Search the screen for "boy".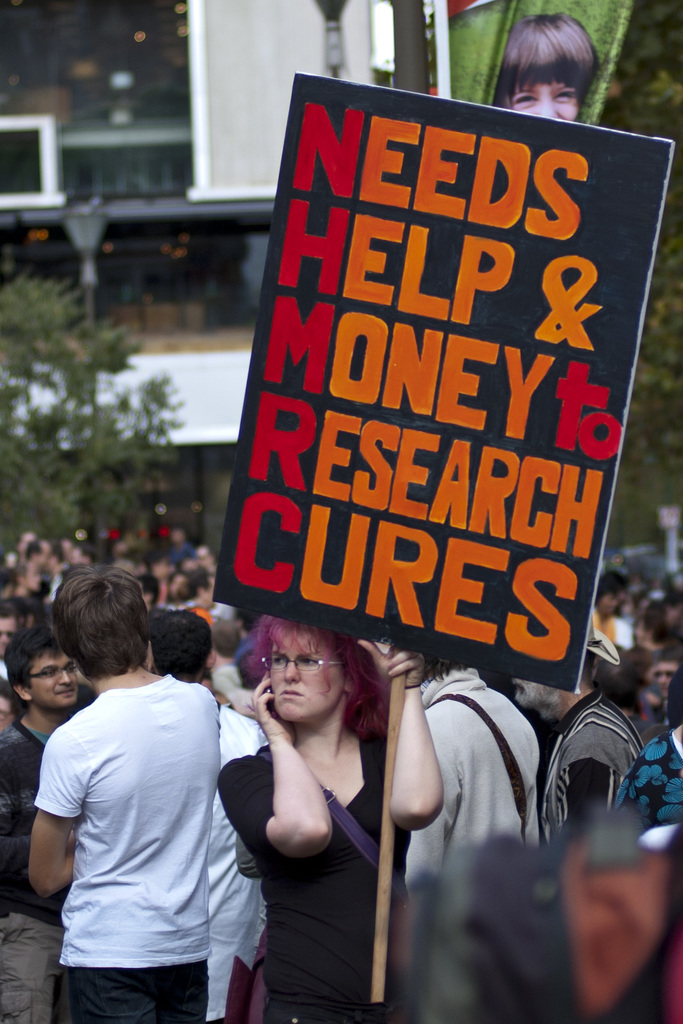
Found at [27,566,215,1023].
